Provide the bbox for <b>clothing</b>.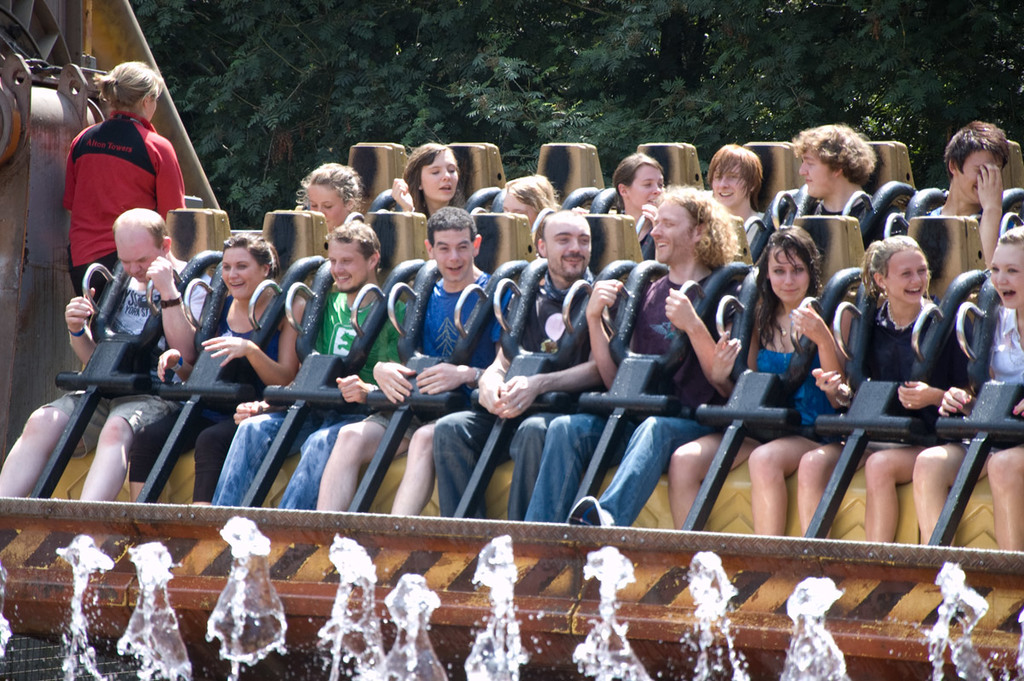
[x1=770, y1=306, x2=836, y2=457].
